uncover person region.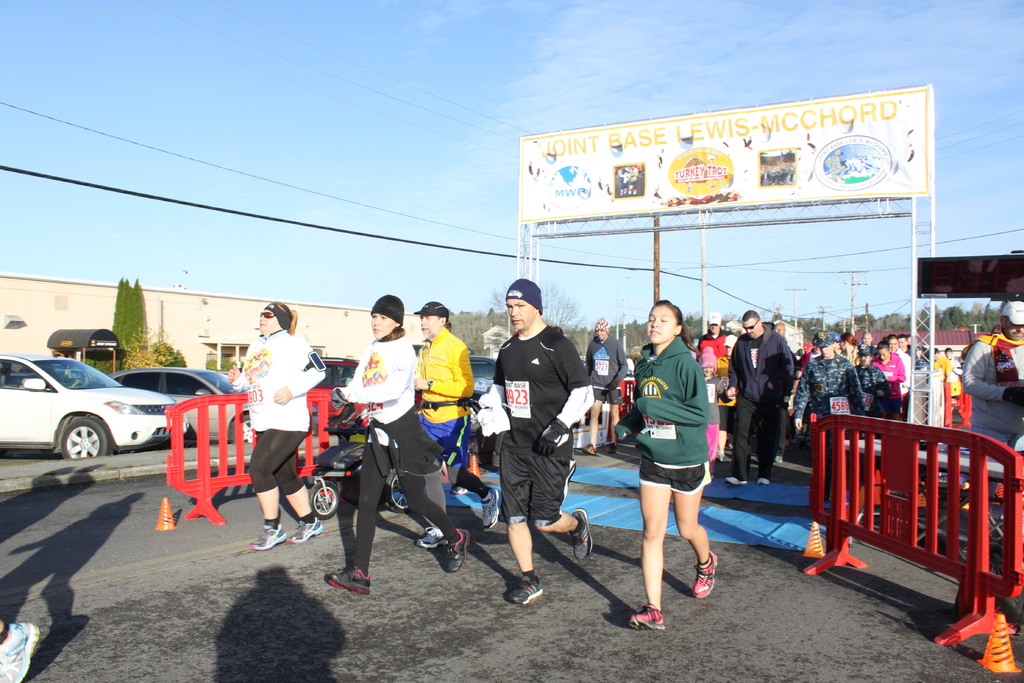
Uncovered: bbox=[695, 339, 746, 493].
